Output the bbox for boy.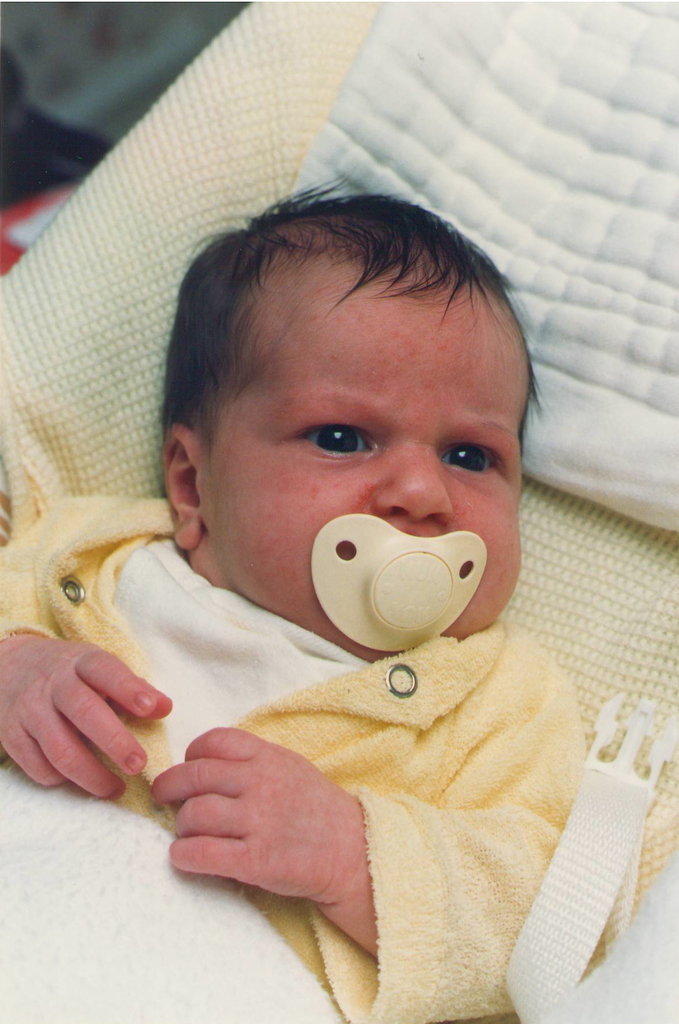
(x1=0, y1=175, x2=587, y2=1023).
